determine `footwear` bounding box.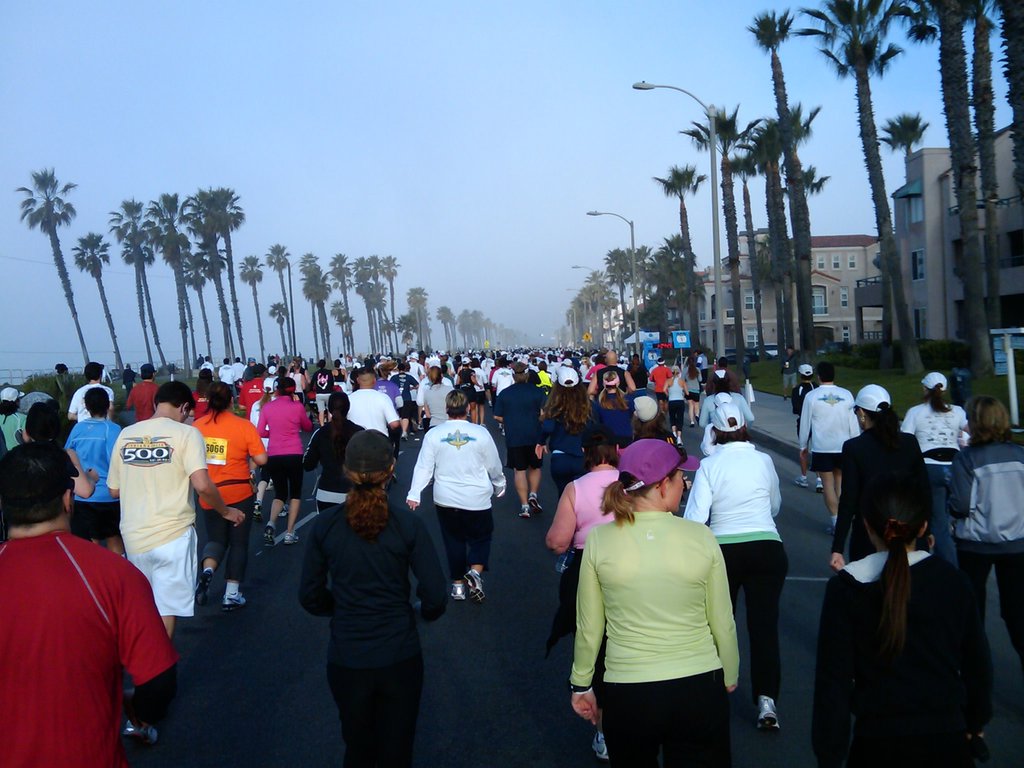
Determined: locate(259, 524, 276, 561).
